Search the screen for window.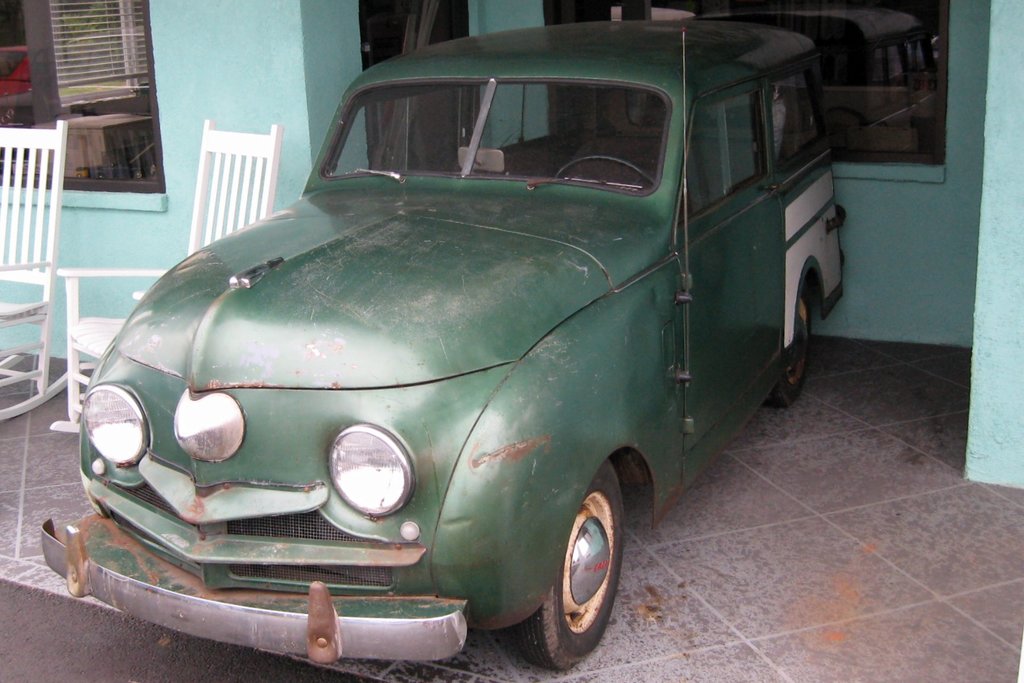
Found at locate(769, 73, 819, 173).
